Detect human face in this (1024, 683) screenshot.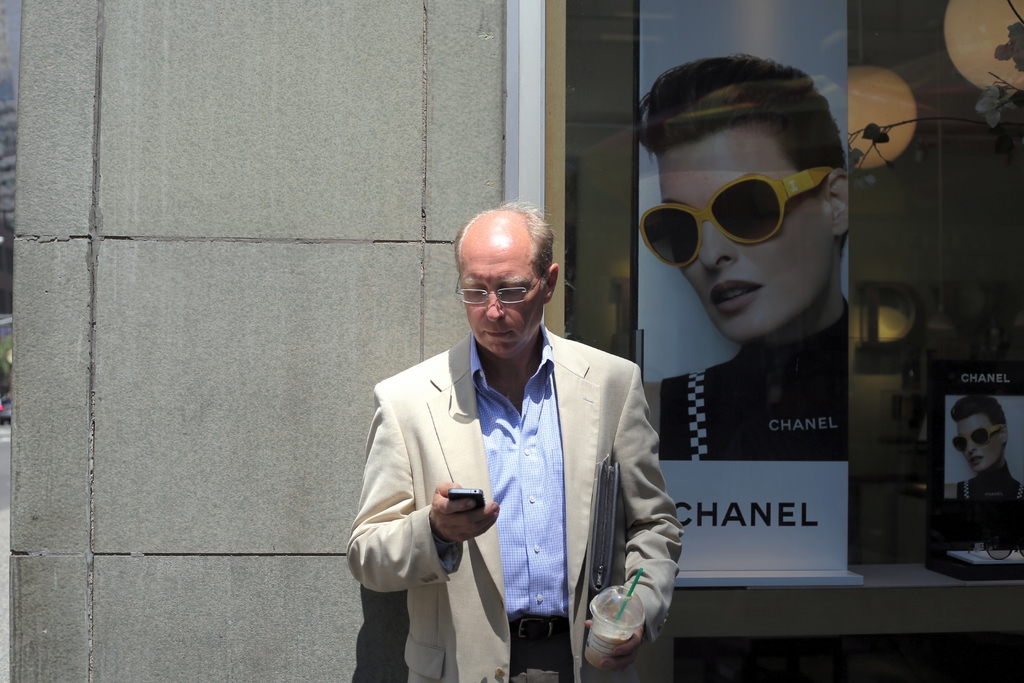
Detection: crop(639, 120, 830, 345).
